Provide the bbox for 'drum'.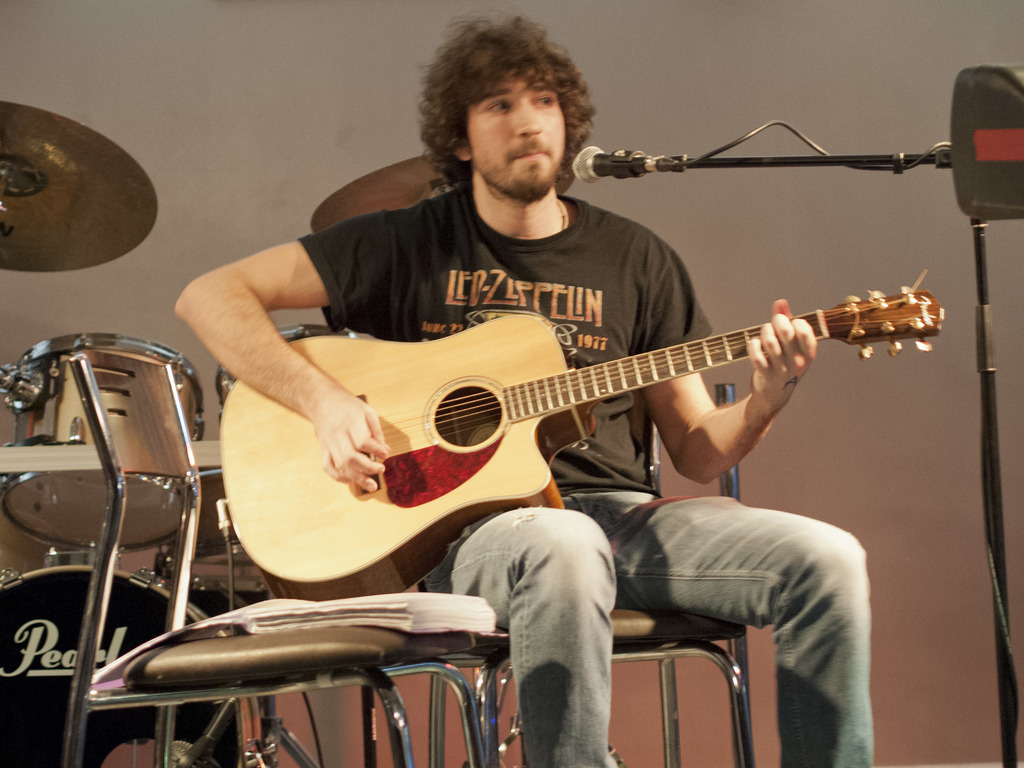
rect(0, 563, 261, 767).
